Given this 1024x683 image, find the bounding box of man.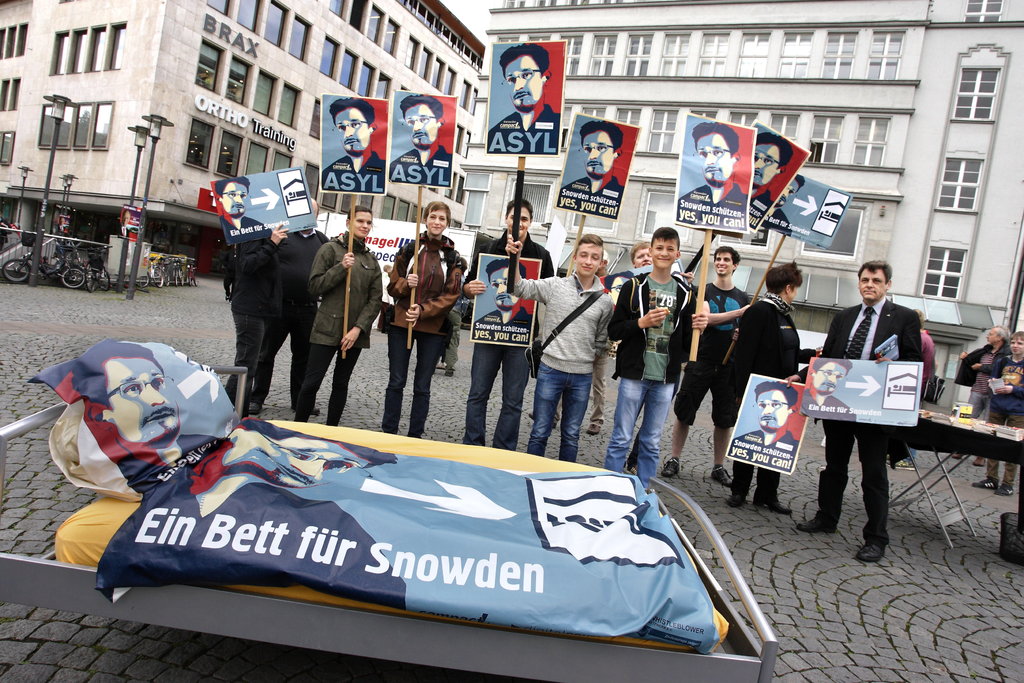
(883,306,934,470).
